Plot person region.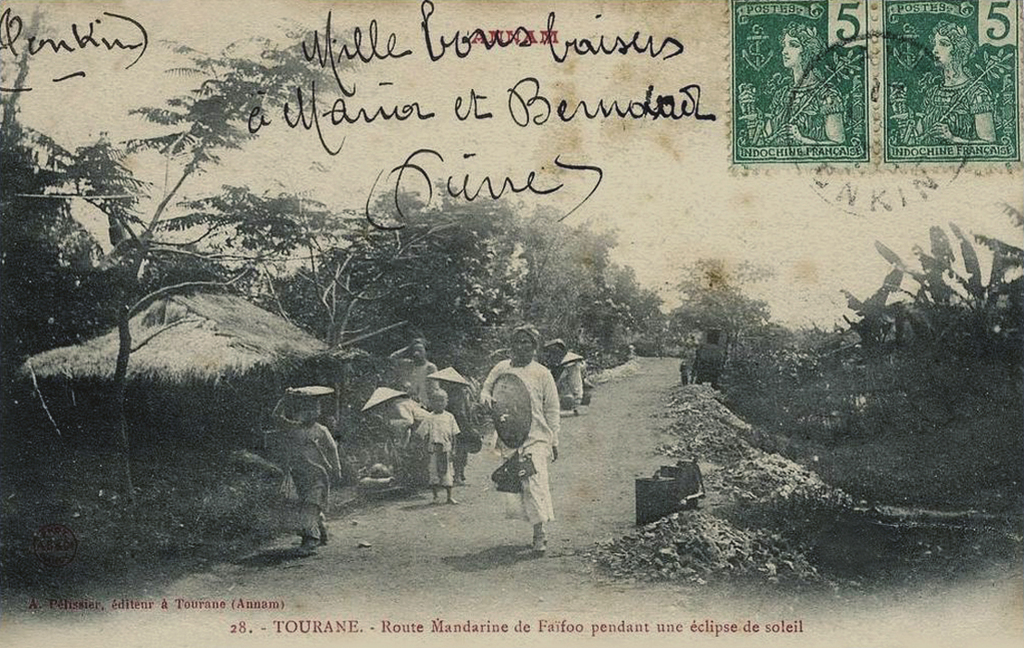
Plotted at left=759, top=21, right=847, bottom=148.
